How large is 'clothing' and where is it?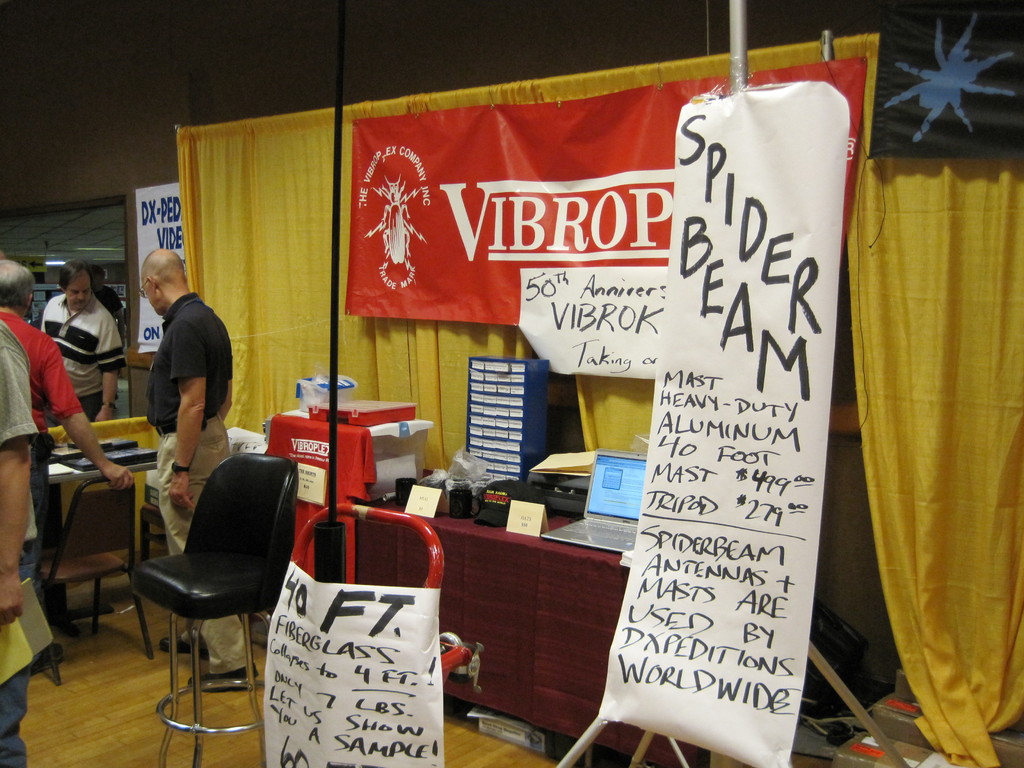
Bounding box: (left=122, top=264, right=225, bottom=489).
